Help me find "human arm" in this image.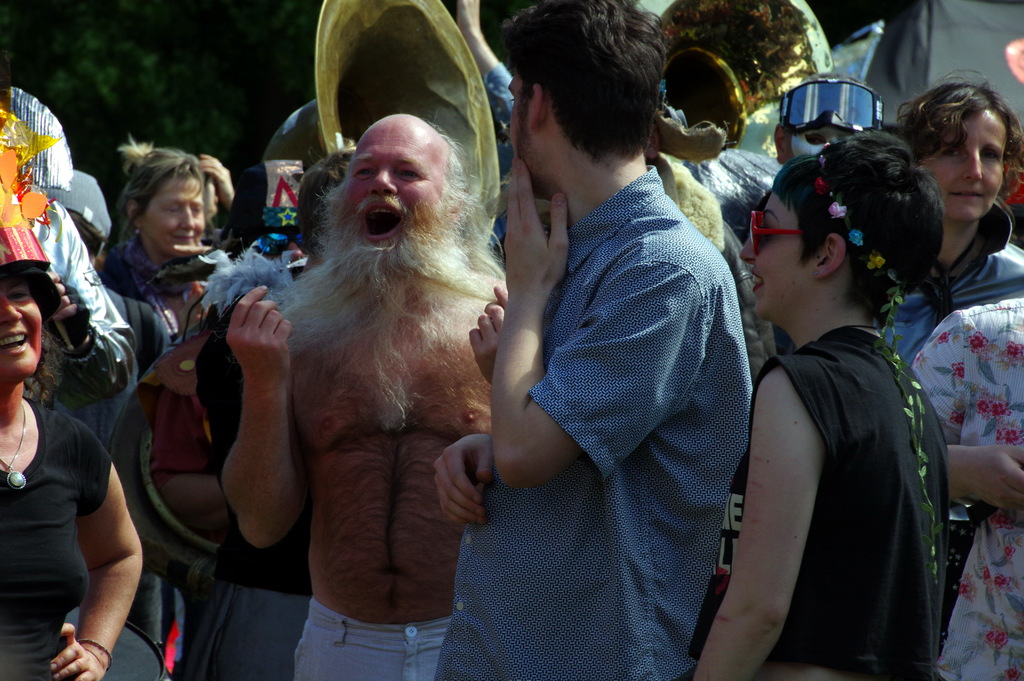
Found it: detection(948, 439, 1023, 512).
